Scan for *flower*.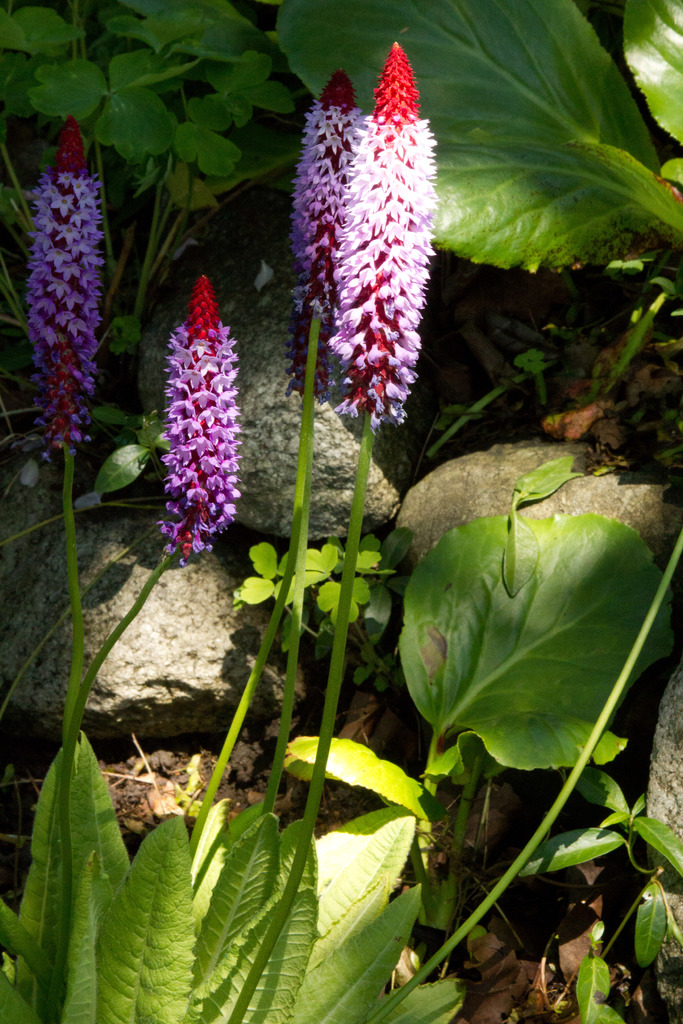
Scan result: [38,111,97,445].
